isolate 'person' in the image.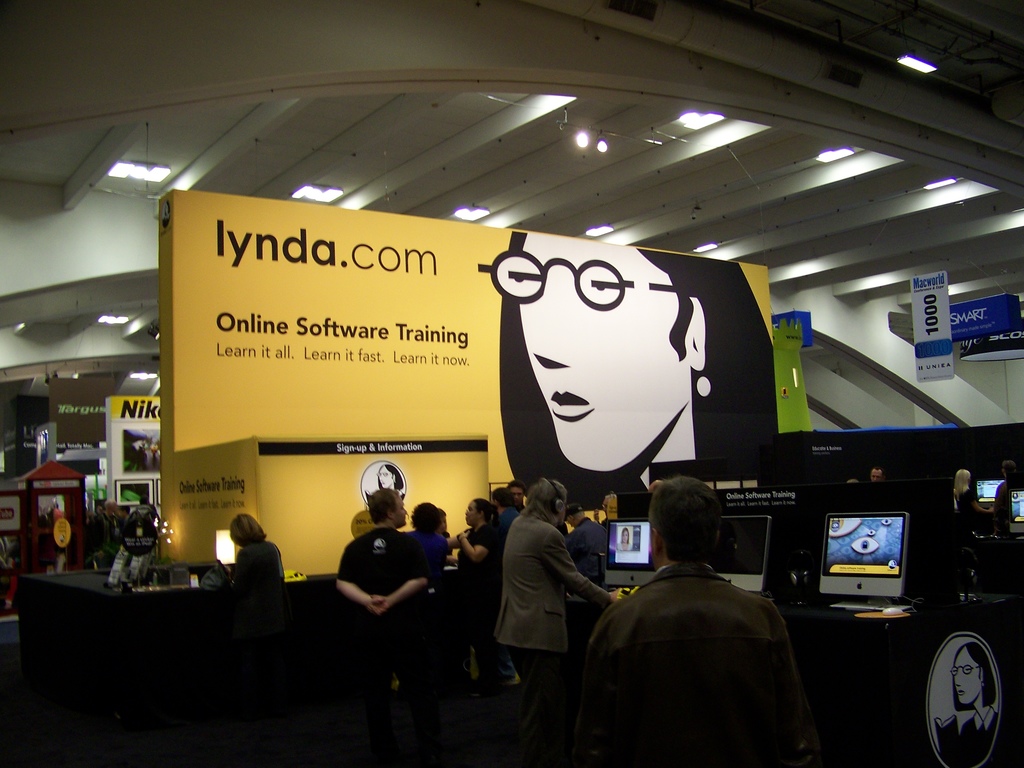
Isolated region: <box>954,468,993,549</box>.
